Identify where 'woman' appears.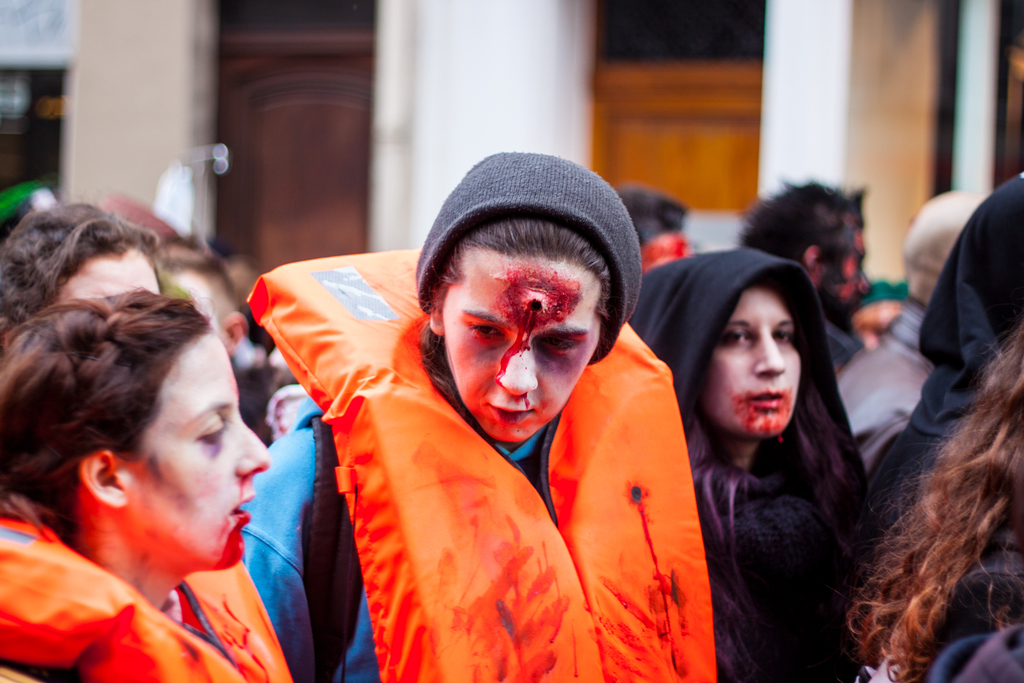
Appears at BBox(639, 246, 871, 682).
